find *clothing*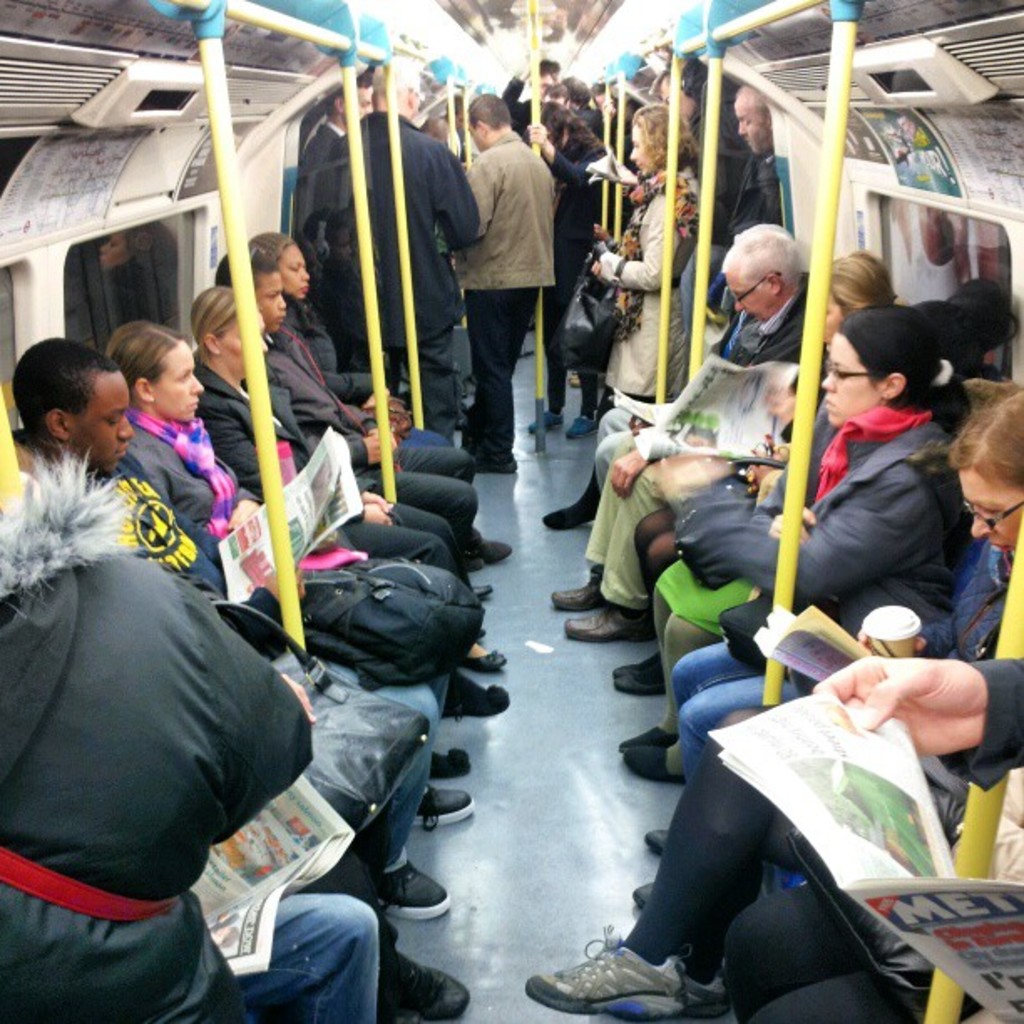
detection(278, 279, 448, 452)
